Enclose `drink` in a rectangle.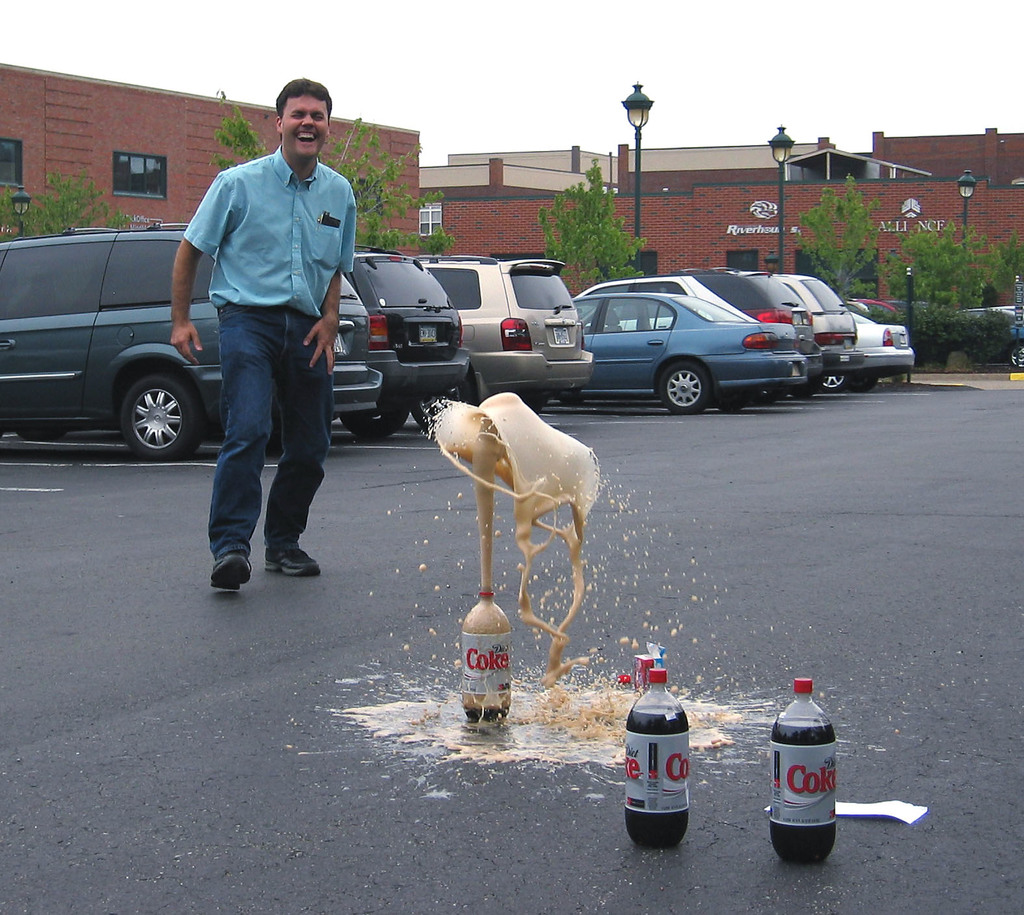
(306, 388, 885, 802).
